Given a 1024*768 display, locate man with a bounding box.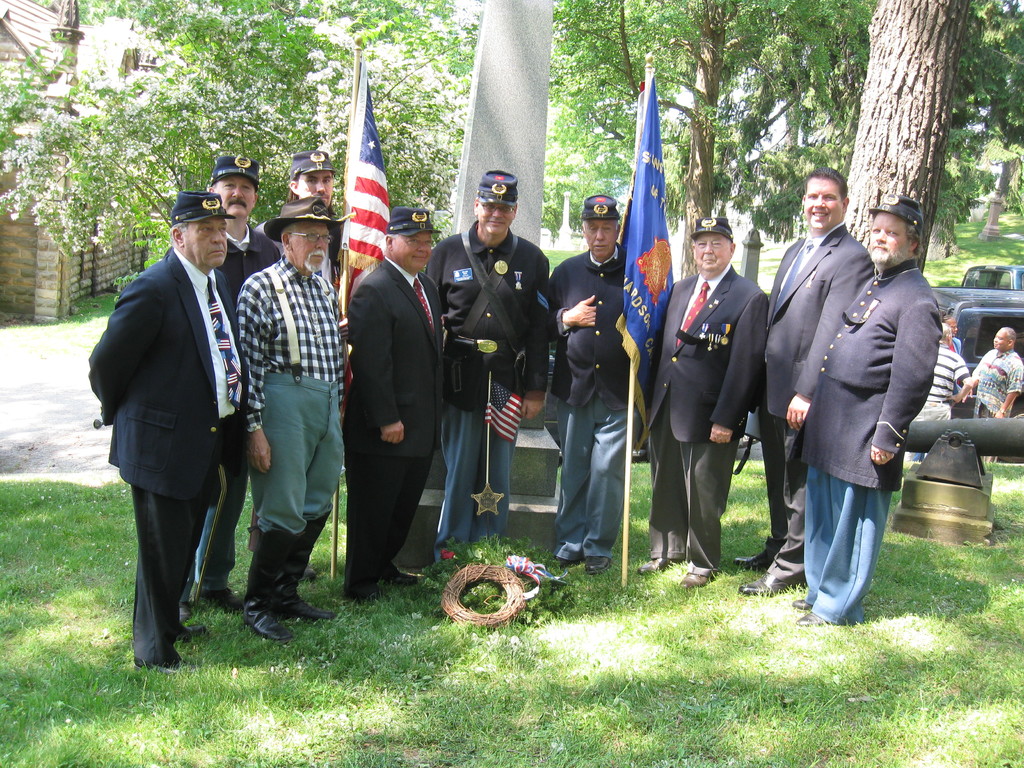
Located: 549:193:644:573.
